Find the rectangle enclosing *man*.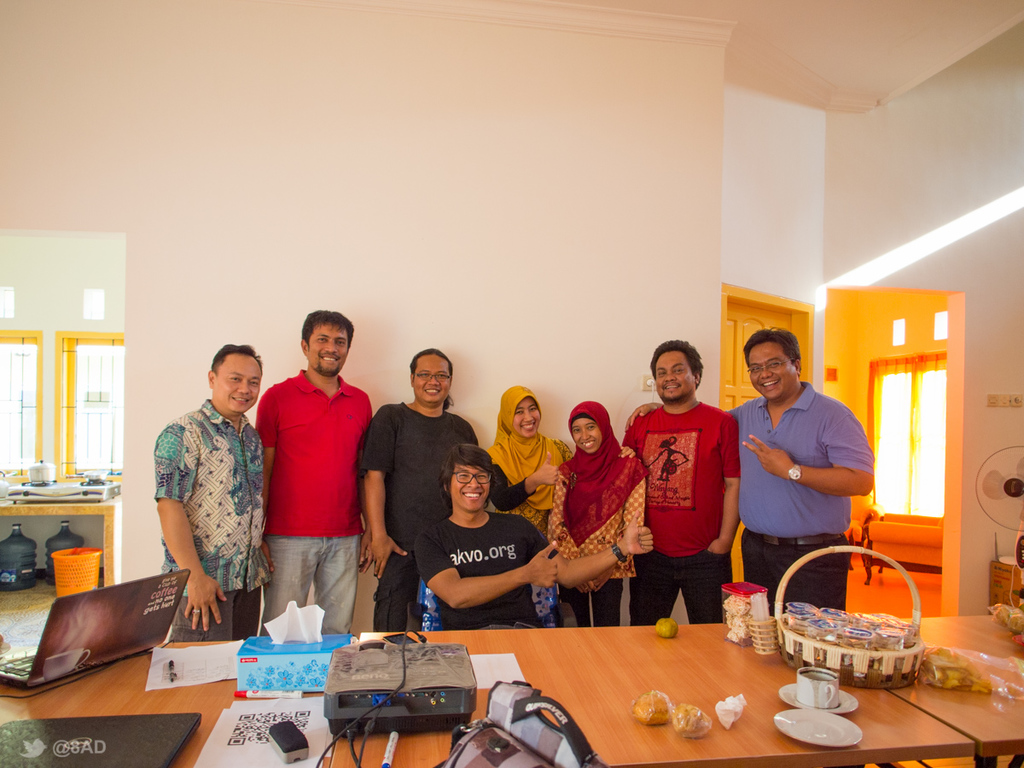
l=620, t=339, r=742, b=622.
